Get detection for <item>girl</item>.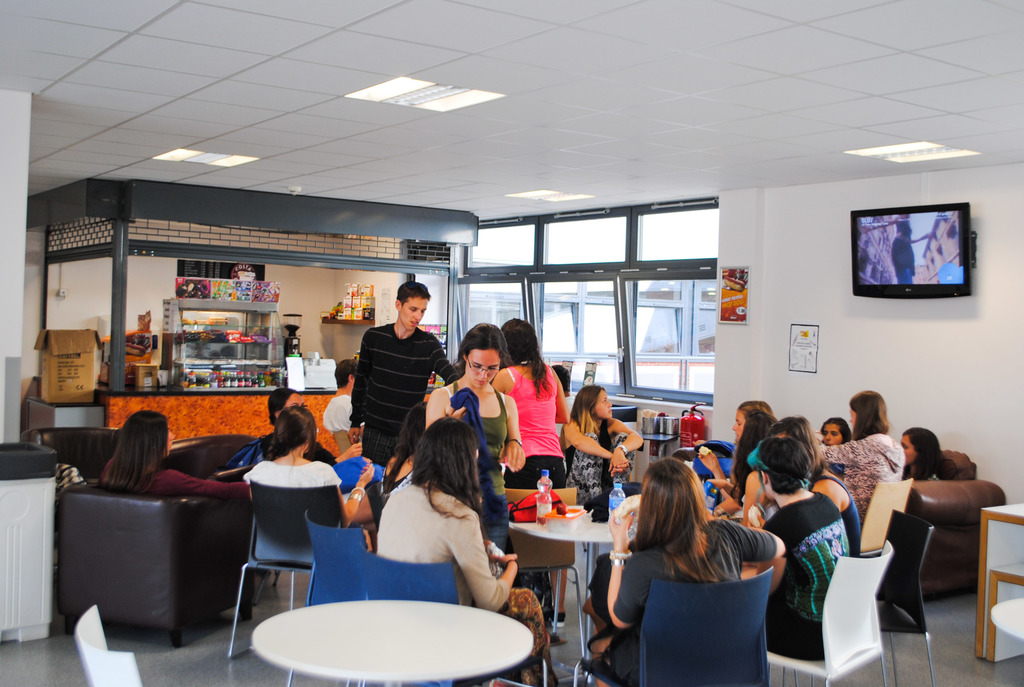
Detection: region(792, 416, 859, 555).
